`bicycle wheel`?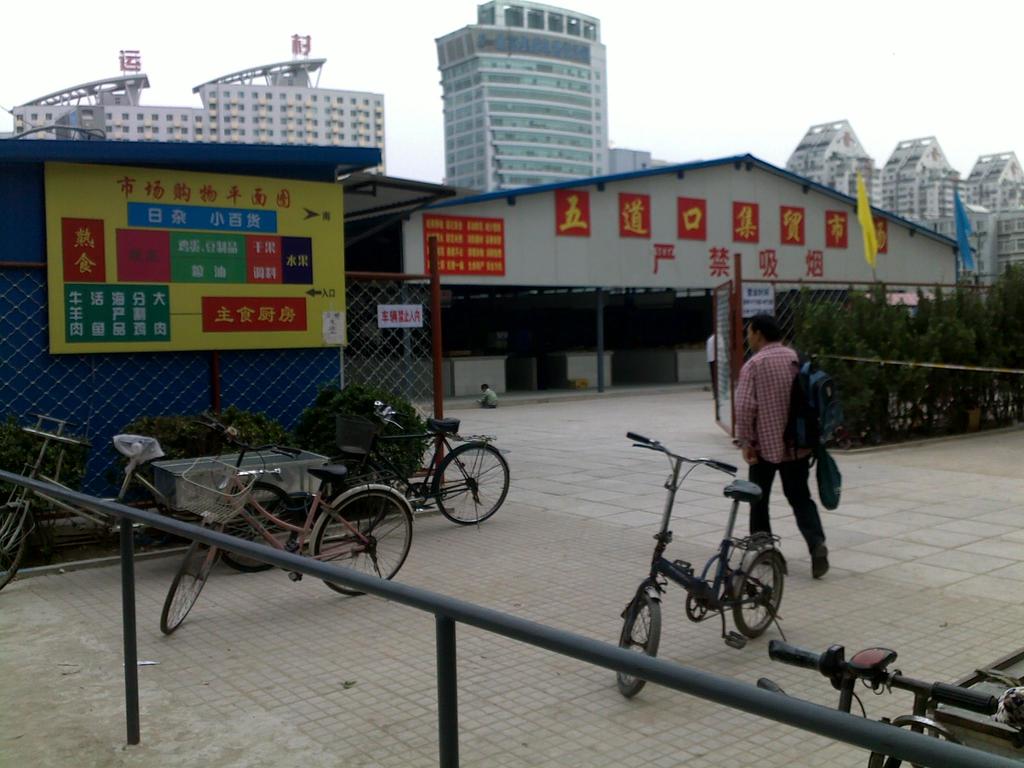
x1=0, y1=502, x2=33, y2=586
